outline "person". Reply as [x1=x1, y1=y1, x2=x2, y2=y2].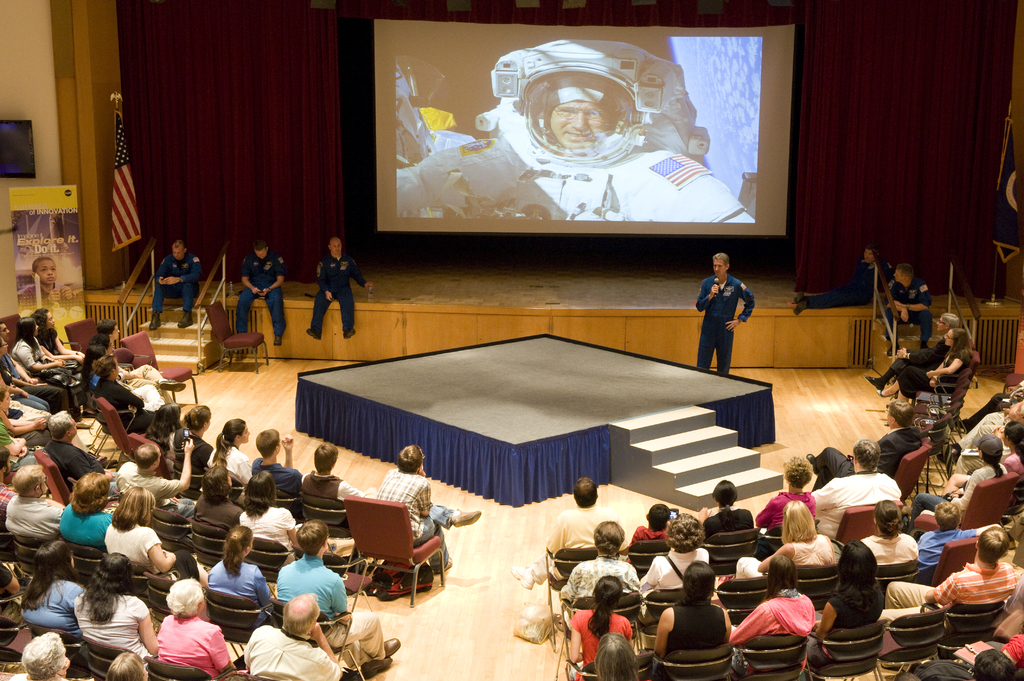
[x1=373, y1=437, x2=473, y2=552].
